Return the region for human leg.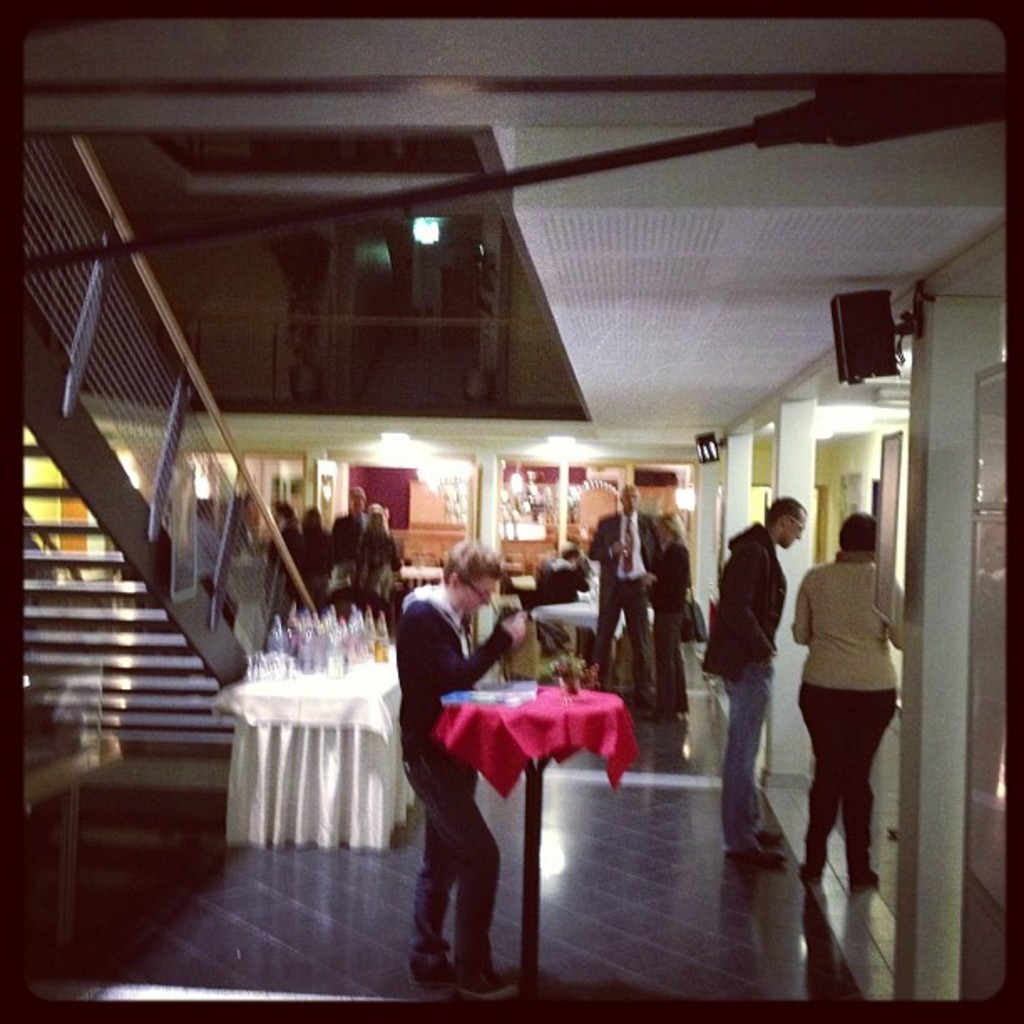
656, 599, 681, 723.
